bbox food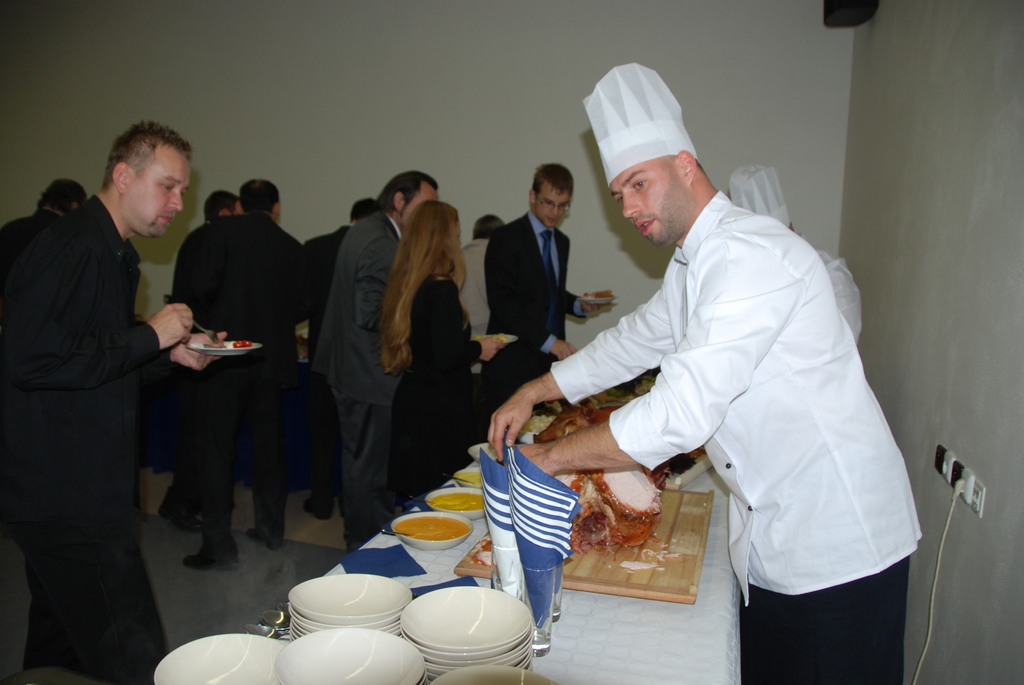
crop(580, 288, 616, 300)
